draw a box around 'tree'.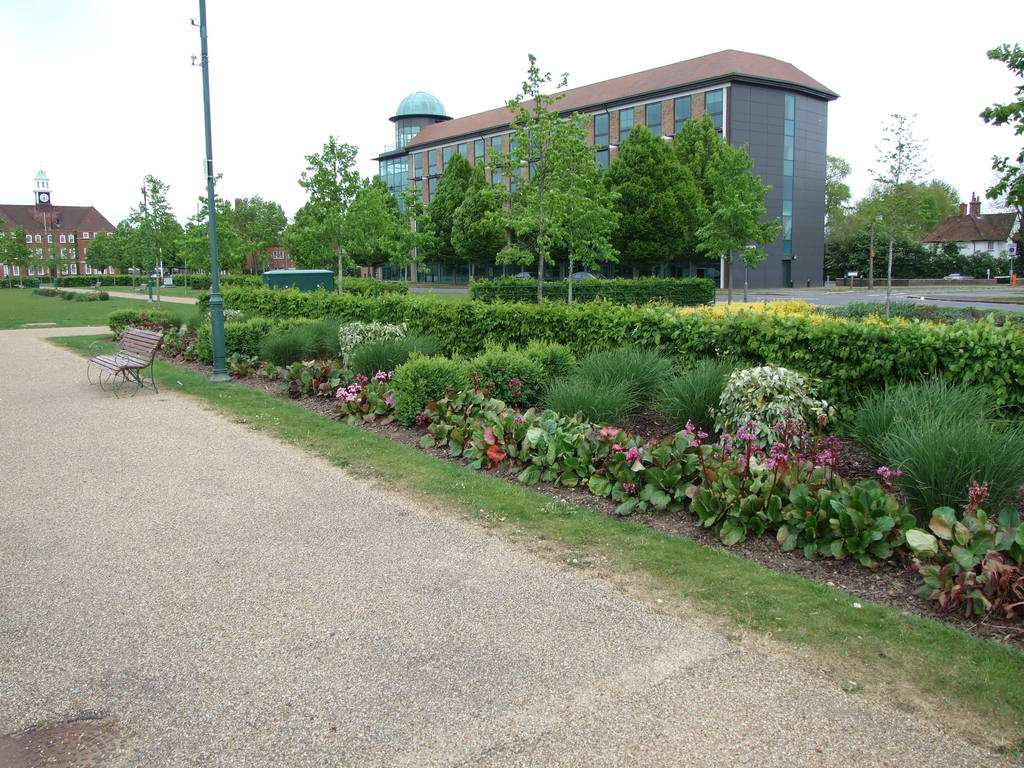
box=[84, 225, 115, 283].
